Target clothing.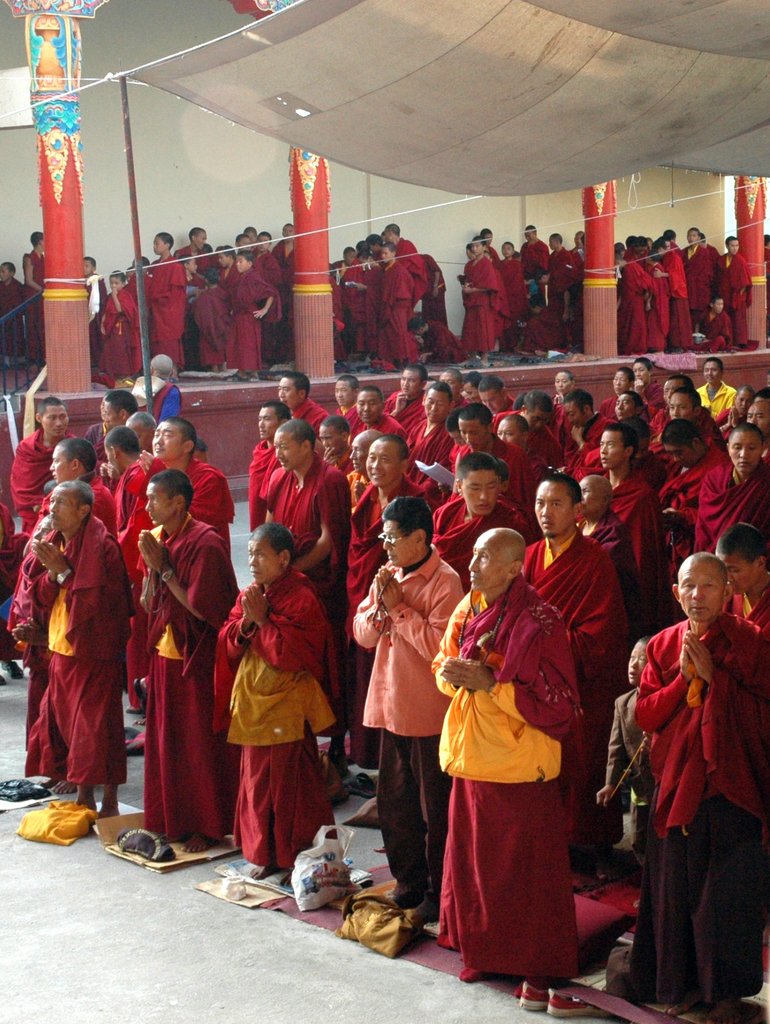
Target region: crop(97, 440, 114, 461).
